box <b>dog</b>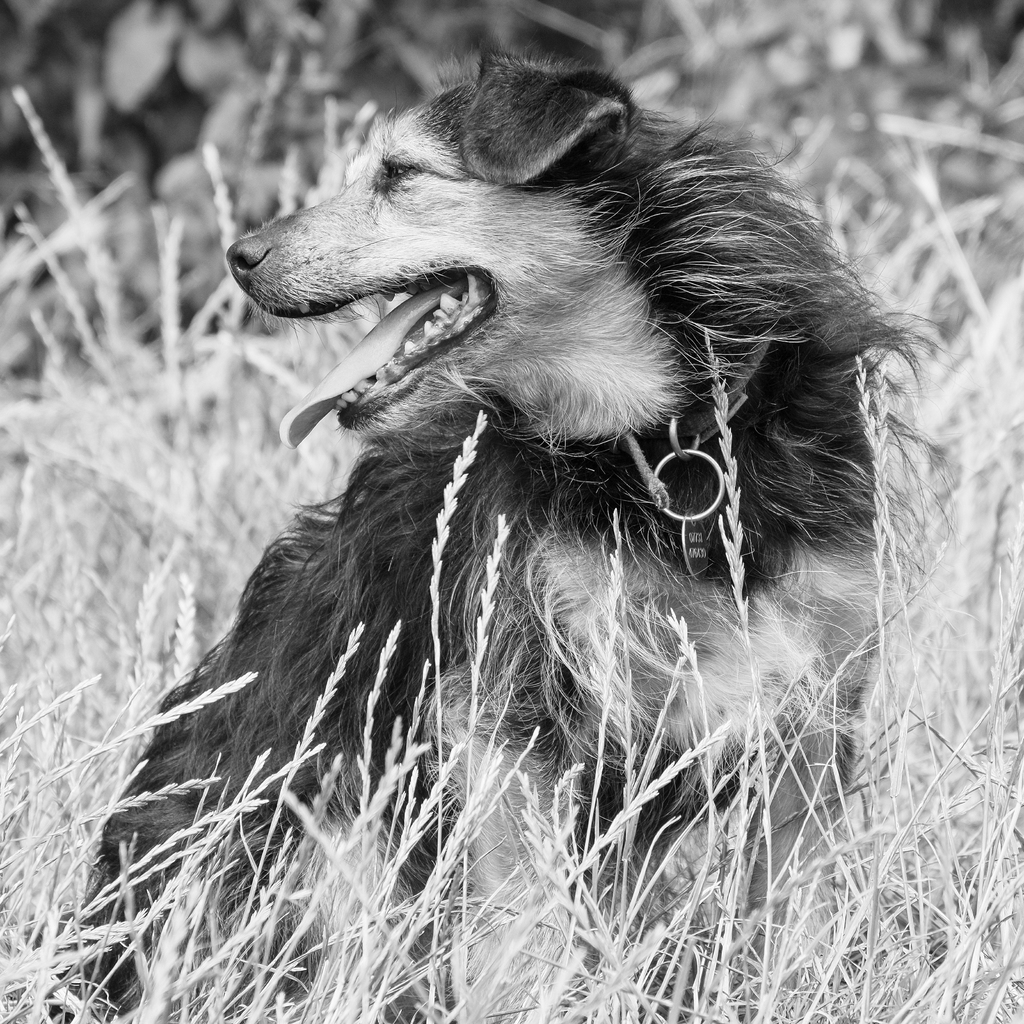
box(36, 47, 942, 1023)
